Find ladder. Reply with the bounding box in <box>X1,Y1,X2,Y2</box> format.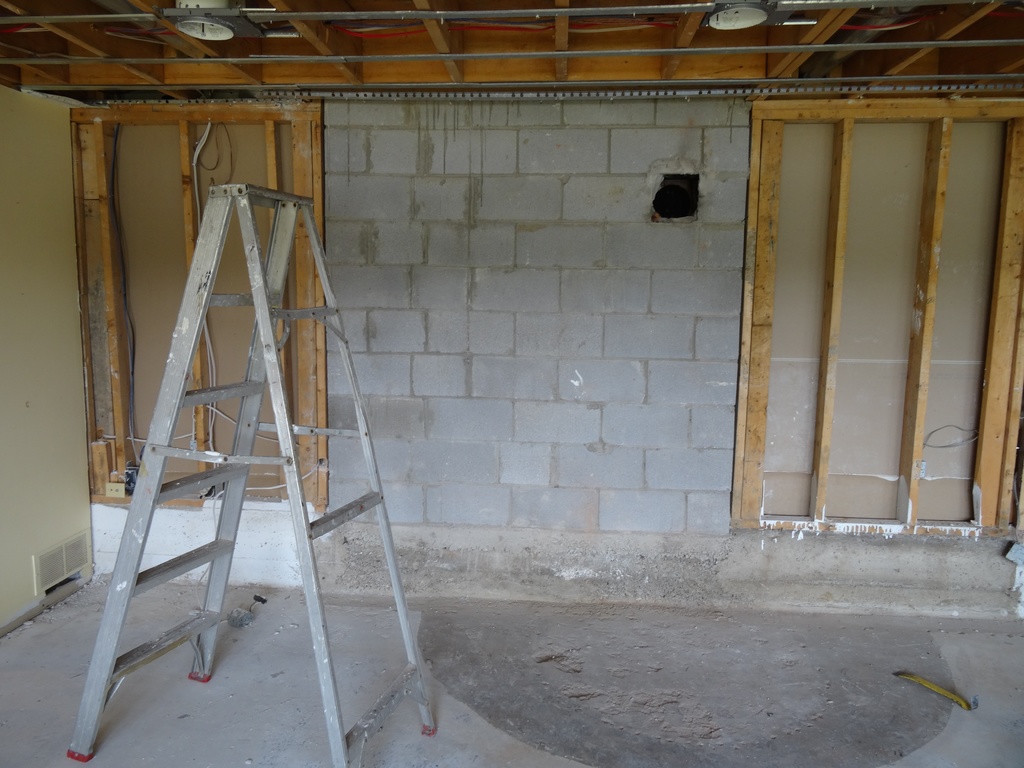
<box>67,181,434,767</box>.
